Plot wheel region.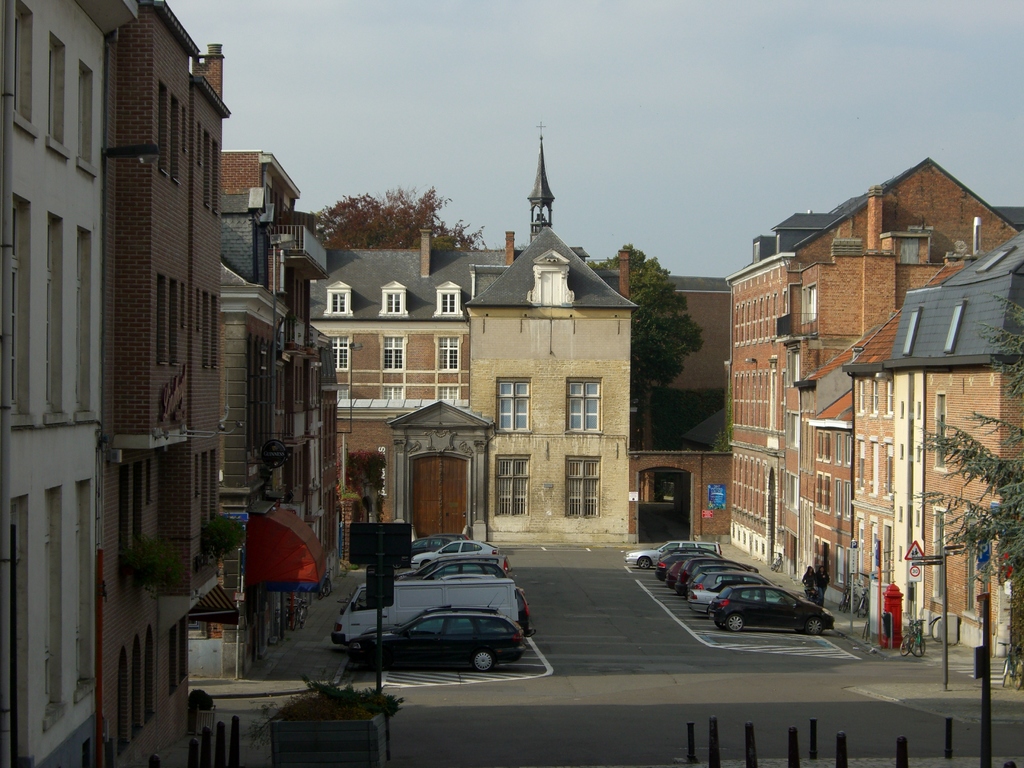
Plotted at region(639, 556, 652, 570).
